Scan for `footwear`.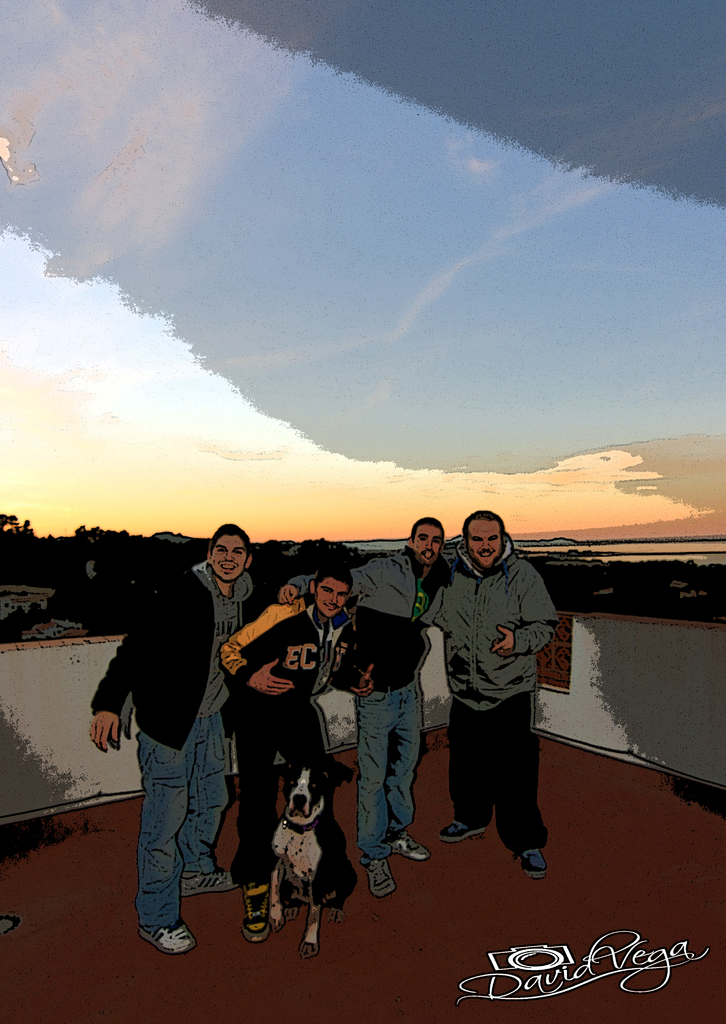
Scan result: bbox=[237, 884, 277, 941].
